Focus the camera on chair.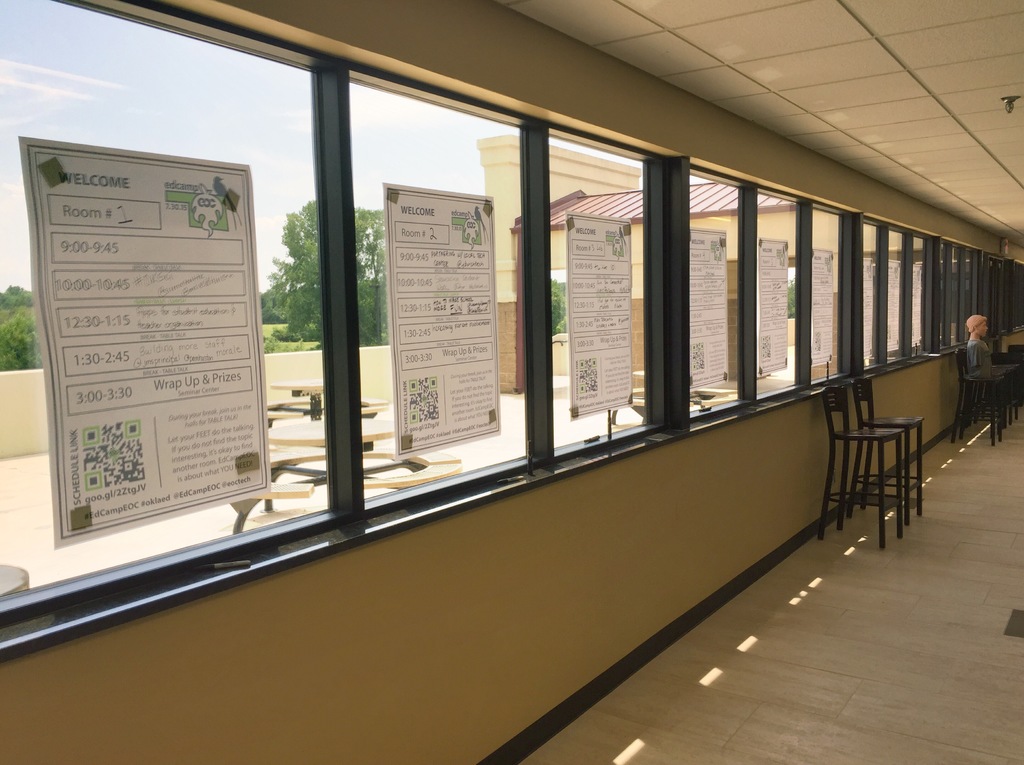
Focus region: [left=843, top=374, right=924, bottom=524].
